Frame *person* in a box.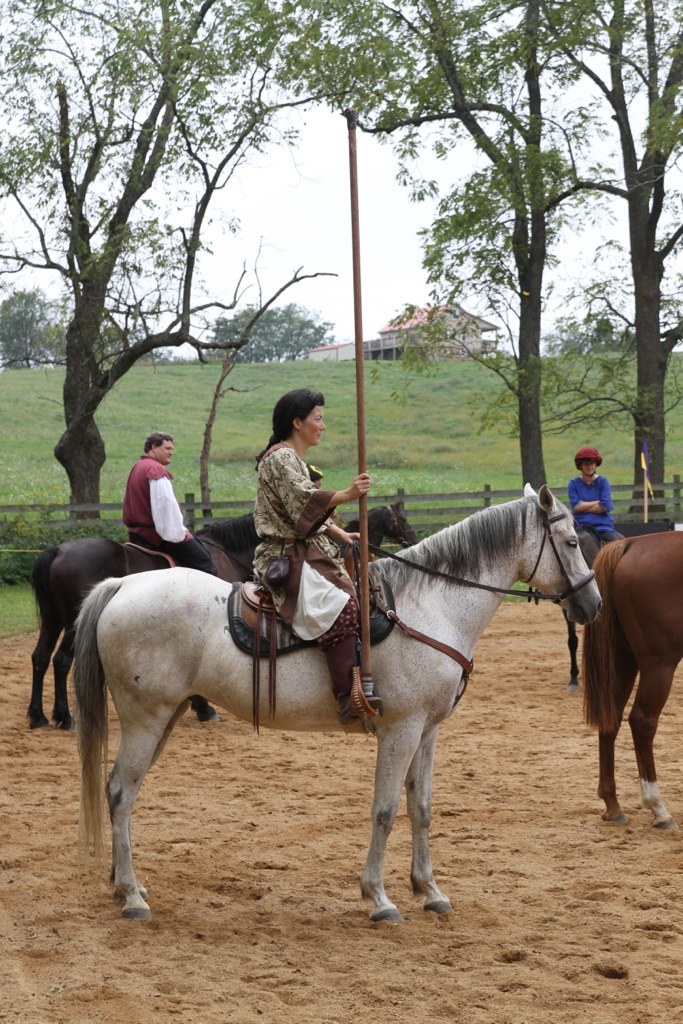
rect(564, 440, 626, 549).
